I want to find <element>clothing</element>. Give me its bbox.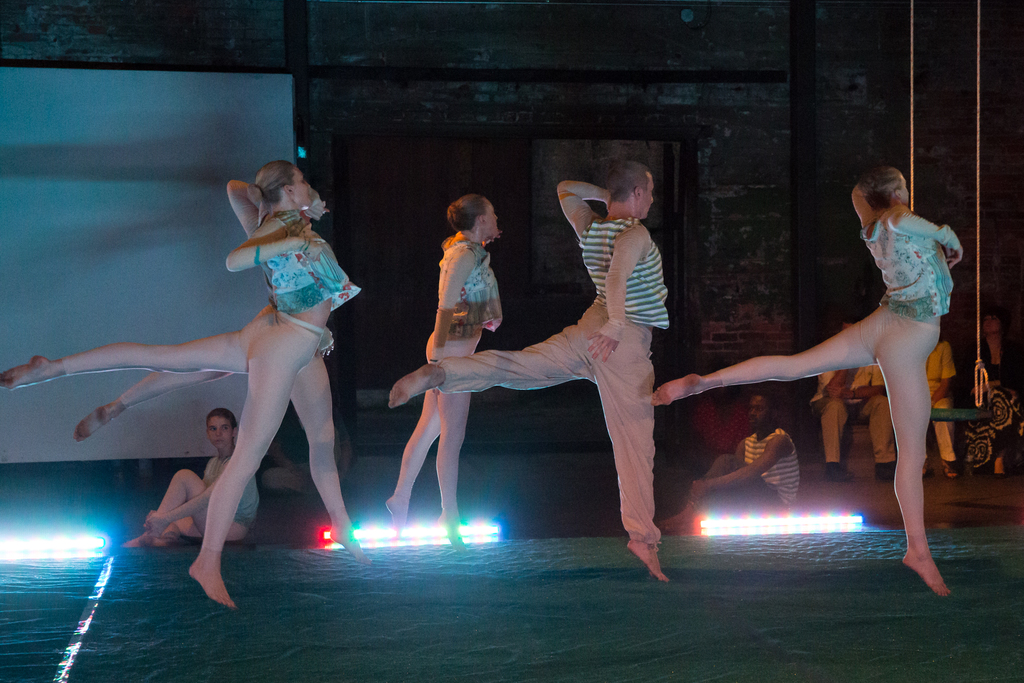
detection(687, 425, 800, 513).
